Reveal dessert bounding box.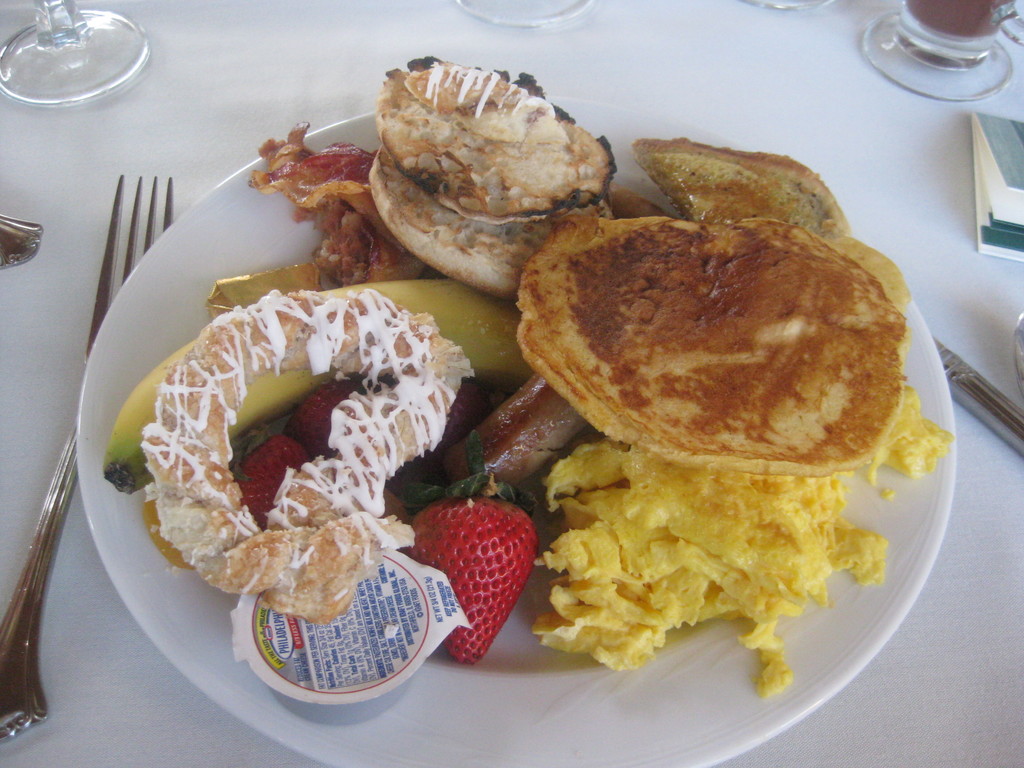
Revealed: crop(371, 48, 612, 300).
